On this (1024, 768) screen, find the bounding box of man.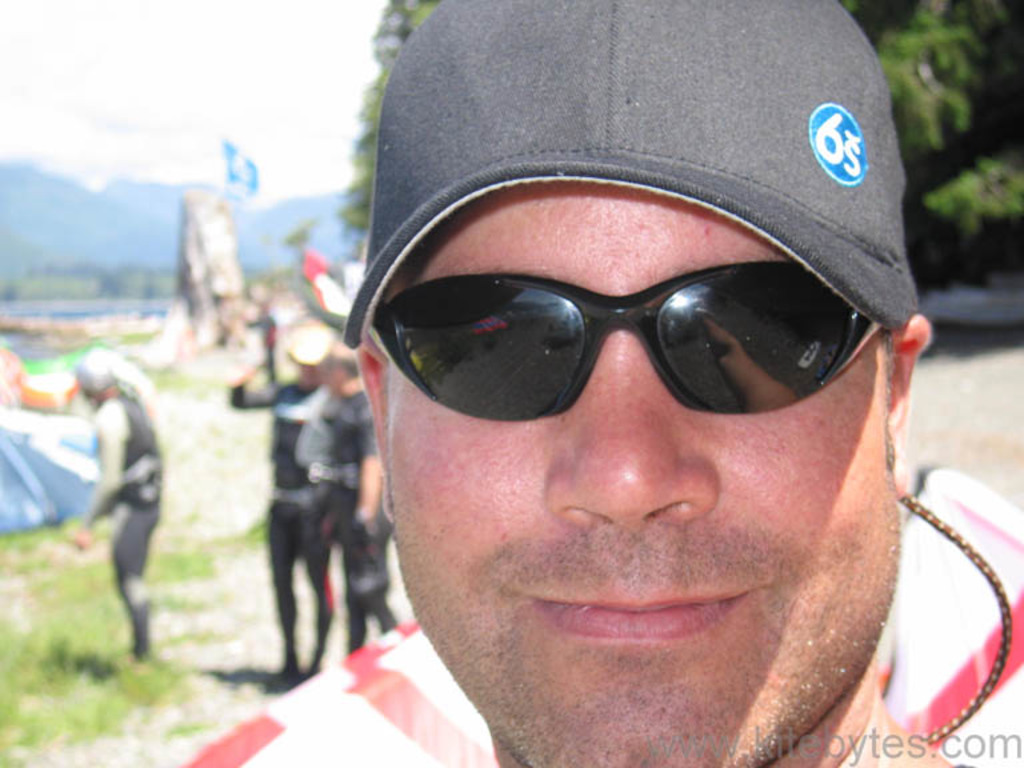
Bounding box: detection(308, 339, 396, 656).
